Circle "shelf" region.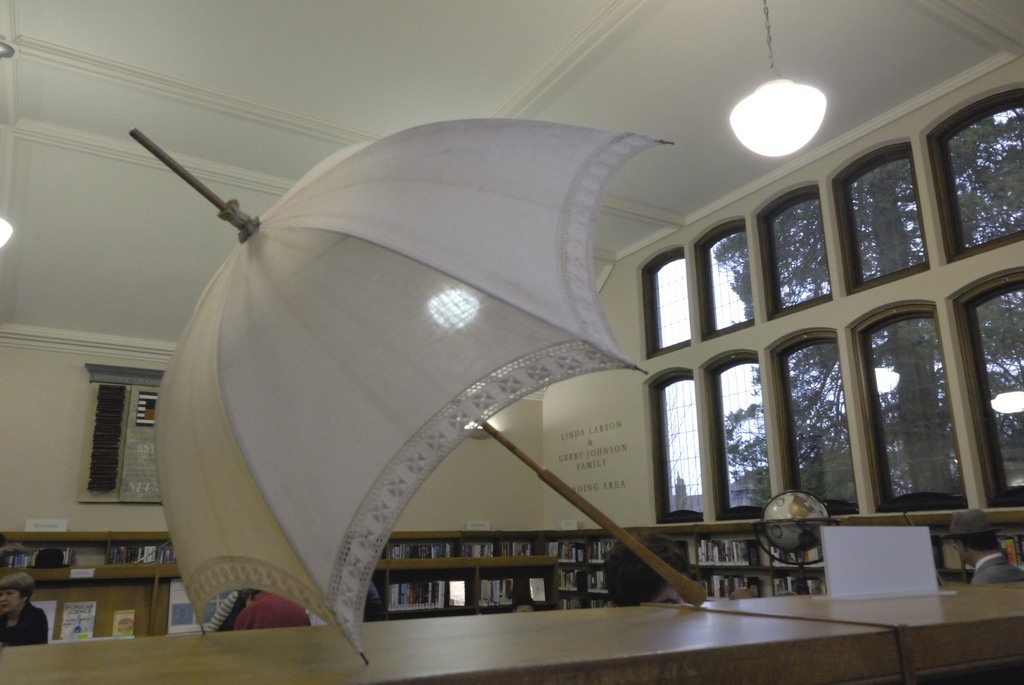
Region: left=484, top=568, right=546, bottom=618.
